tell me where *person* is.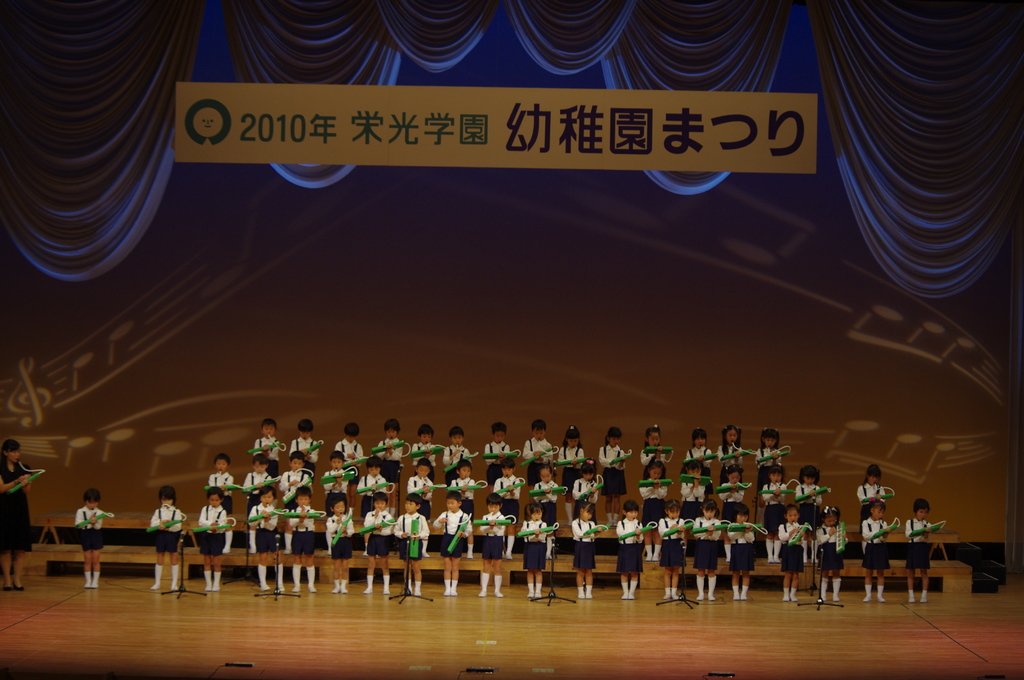
*person* is at left=678, top=462, right=710, bottom=504.
